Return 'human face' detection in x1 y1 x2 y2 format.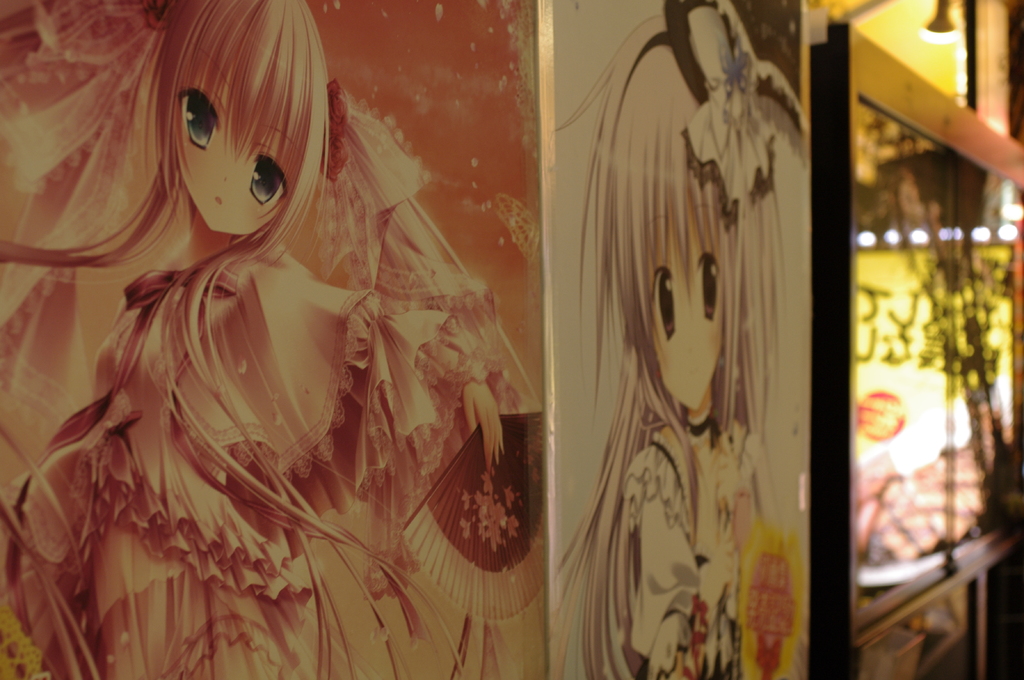
633 210 738 425.
